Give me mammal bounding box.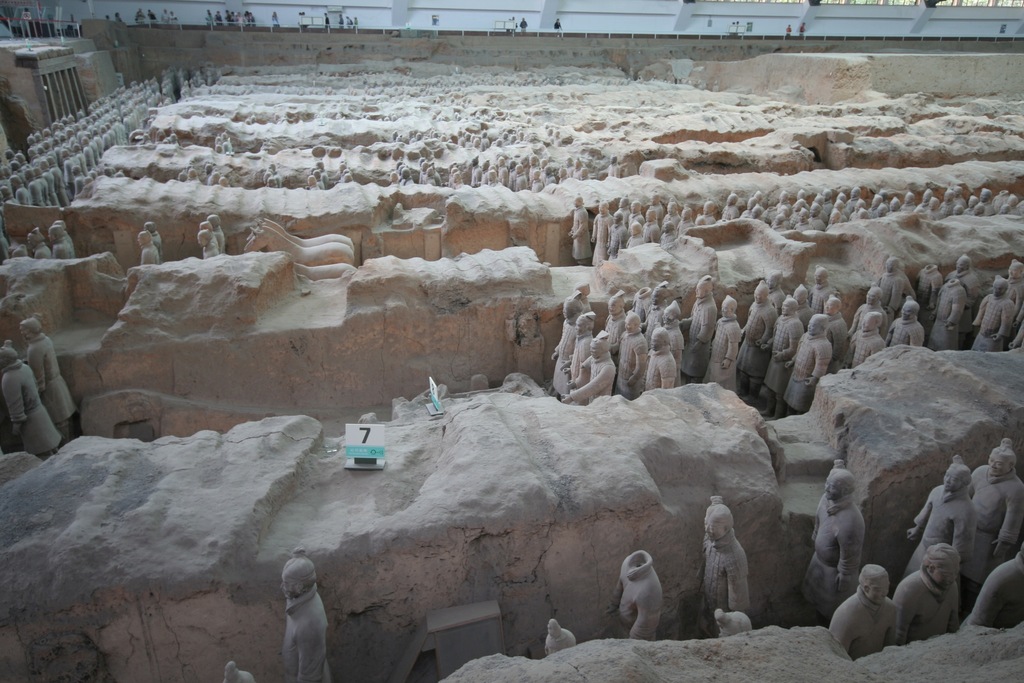
crop(510, 16, 515, 31).
